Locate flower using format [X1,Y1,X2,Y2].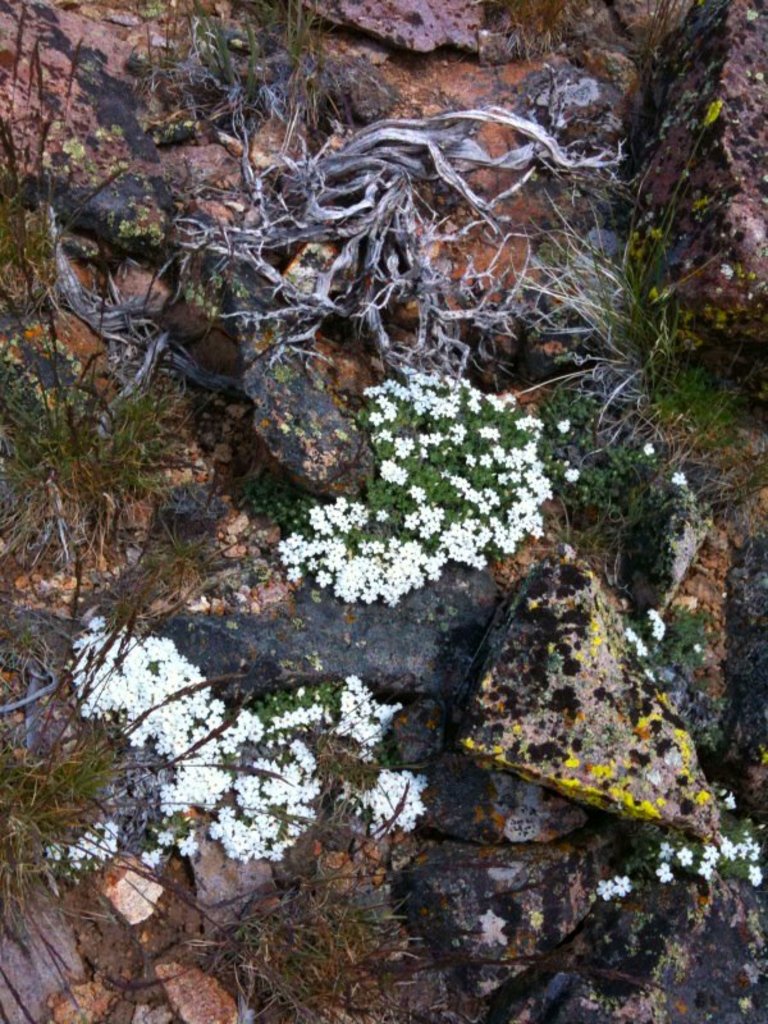
[669,467,690,485].
